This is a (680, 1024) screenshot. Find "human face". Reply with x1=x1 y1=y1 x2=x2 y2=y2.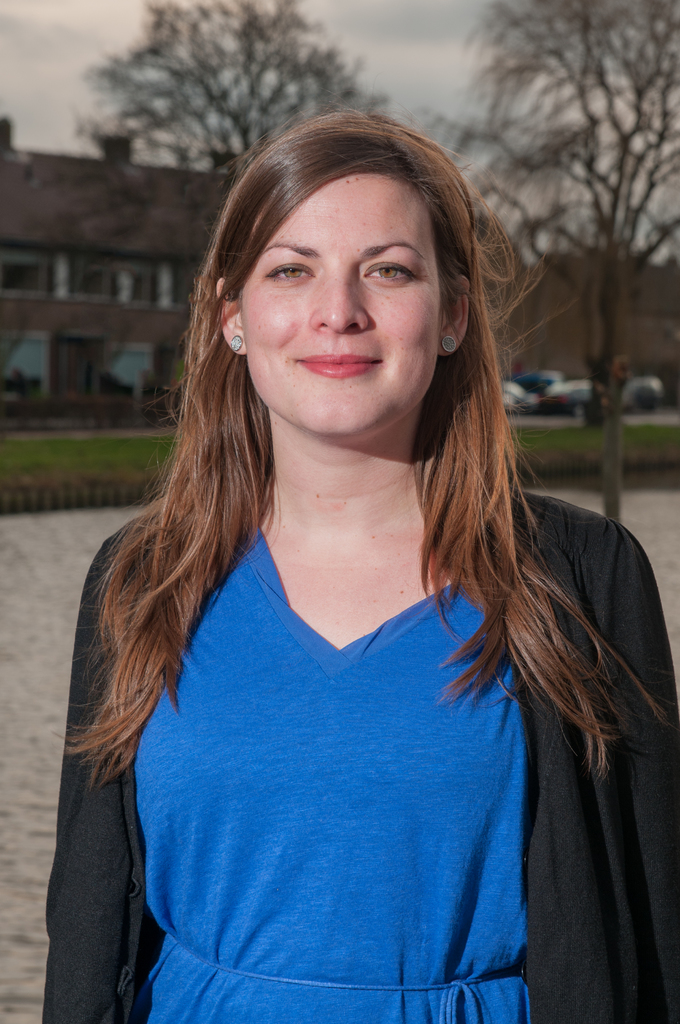
x1=236 y1=165 x2=441 y2=440.
